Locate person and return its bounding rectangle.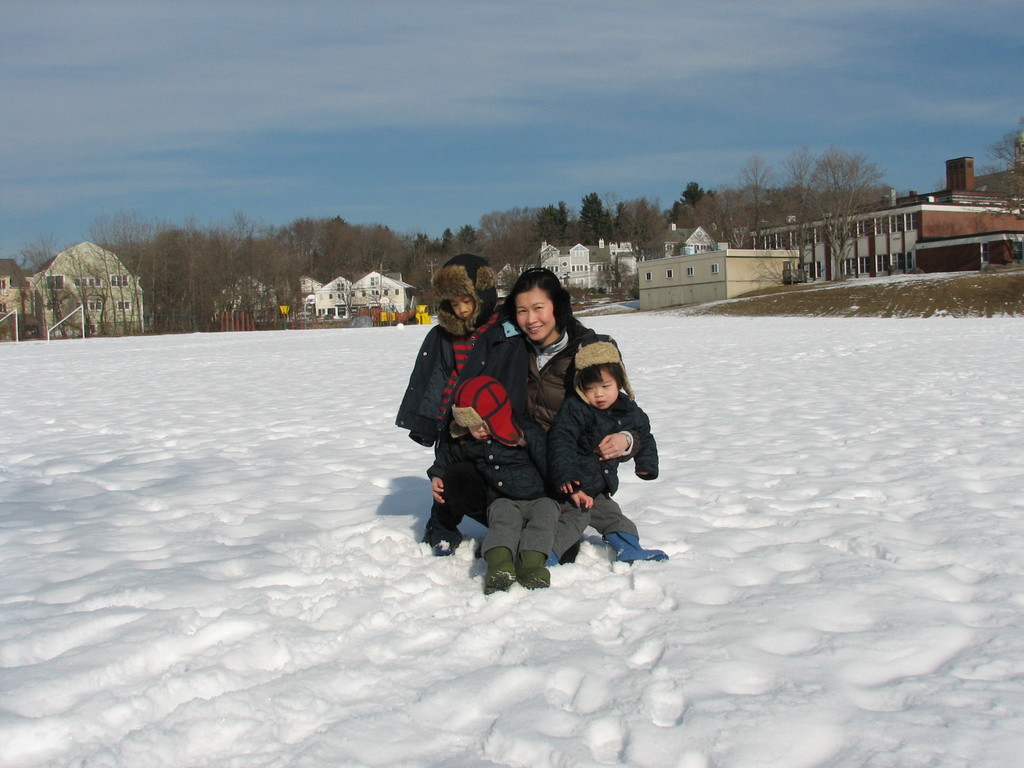
[left=401, top=248, right=513, bottom=558].
